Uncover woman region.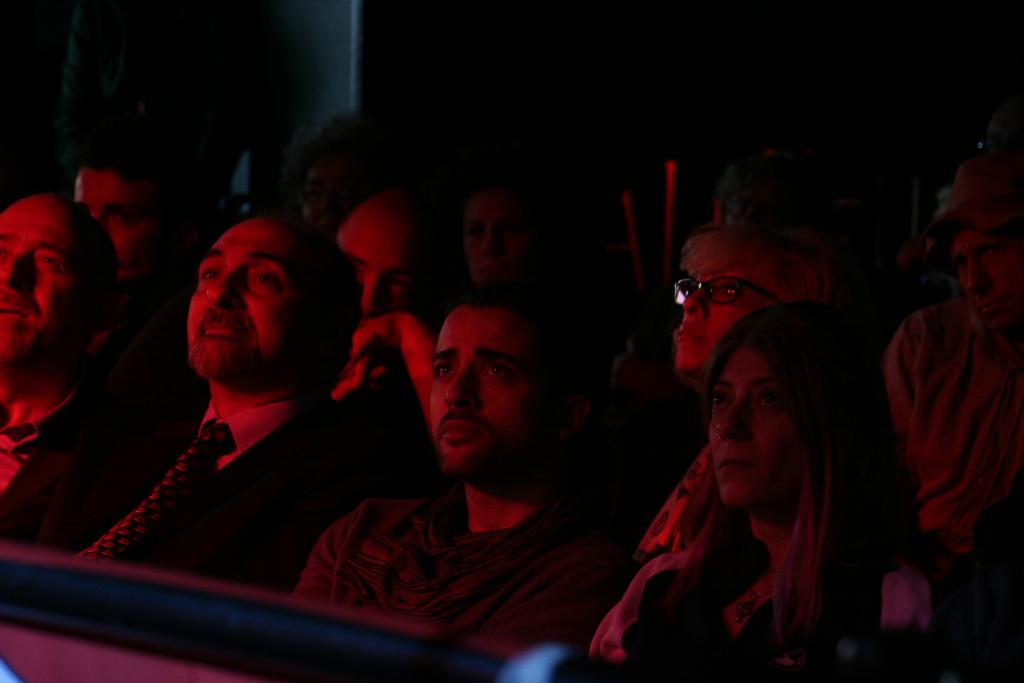
Uncovered: 612, 279, 901, 677.
